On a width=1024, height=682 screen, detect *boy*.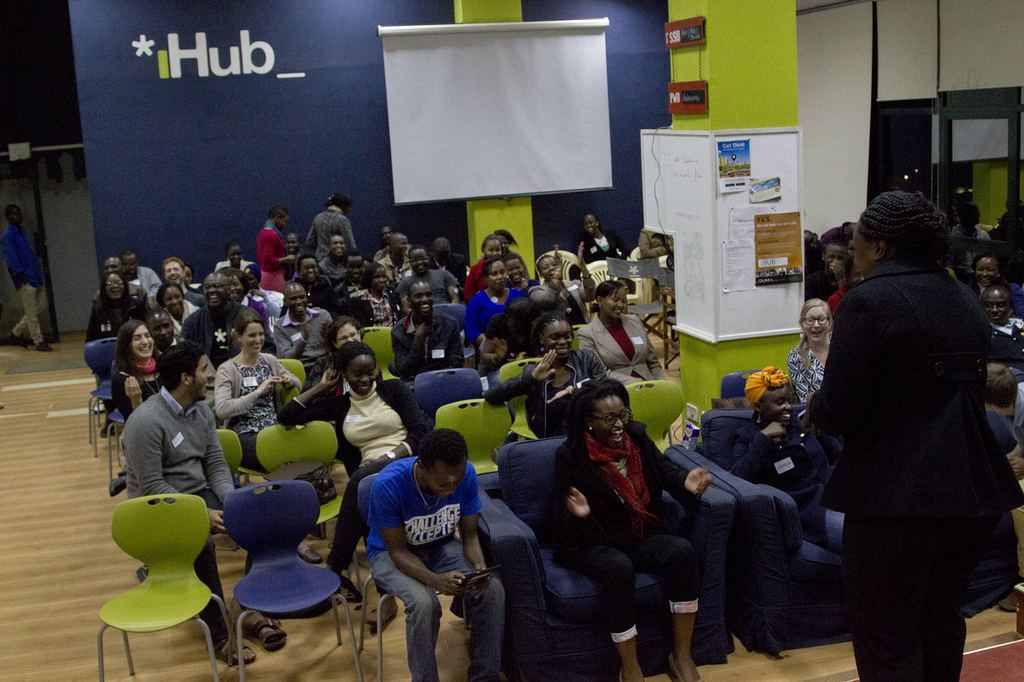
pyautogui.locateOnScreen(330, 248, 372, 296).
